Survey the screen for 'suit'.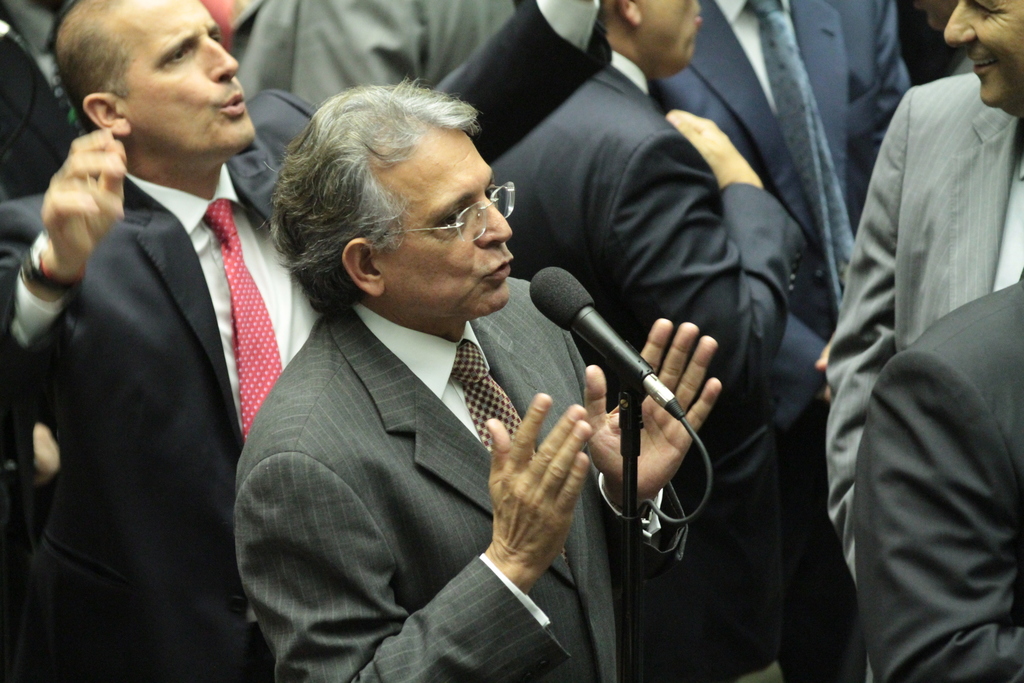
Survey found: select_region(824, 68, 1023, 682).
